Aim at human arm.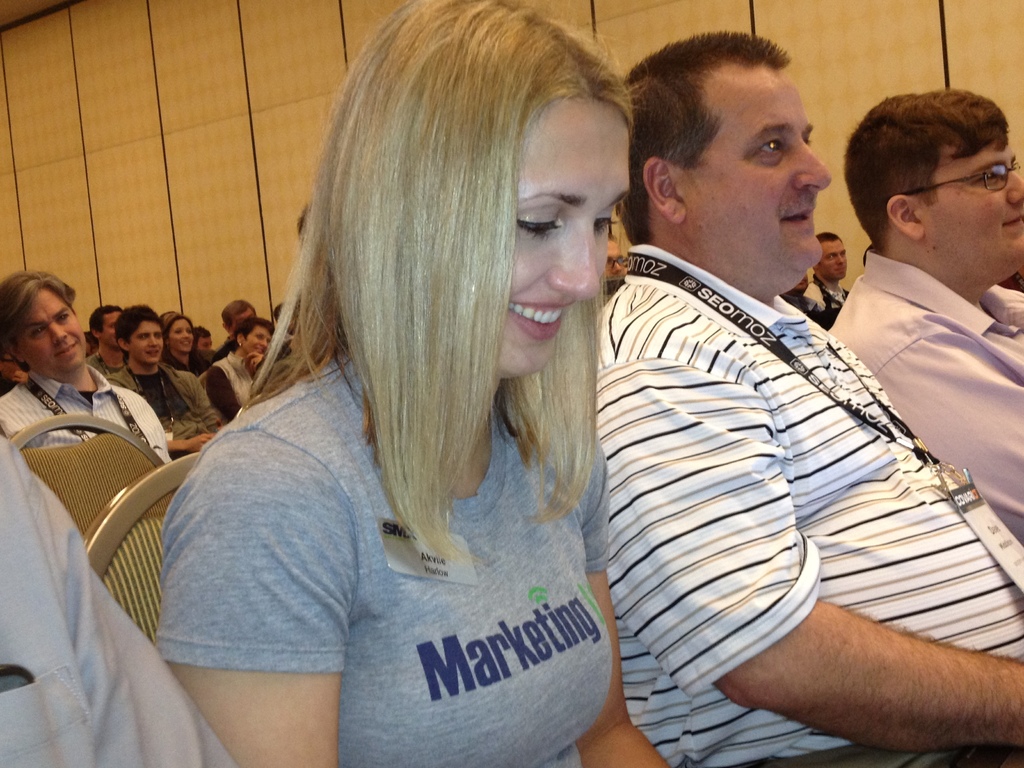
Aimed at [12,449,228,767].
